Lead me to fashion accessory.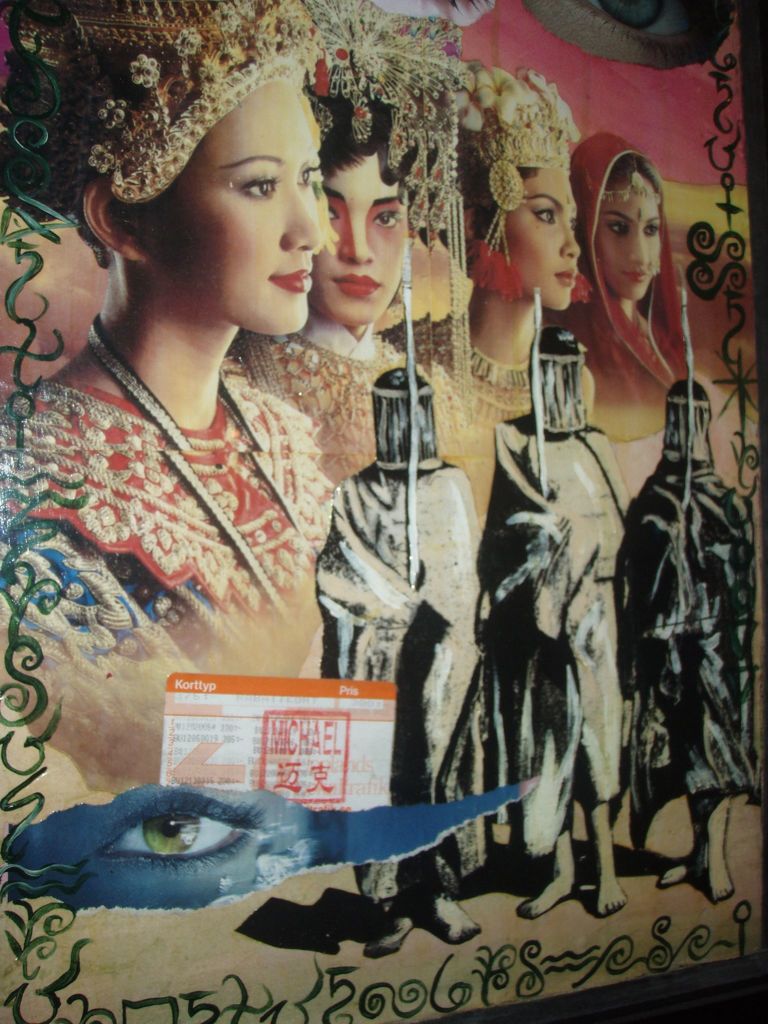
Lead to (x1=604, y1=173, x2=671, y2=206).
